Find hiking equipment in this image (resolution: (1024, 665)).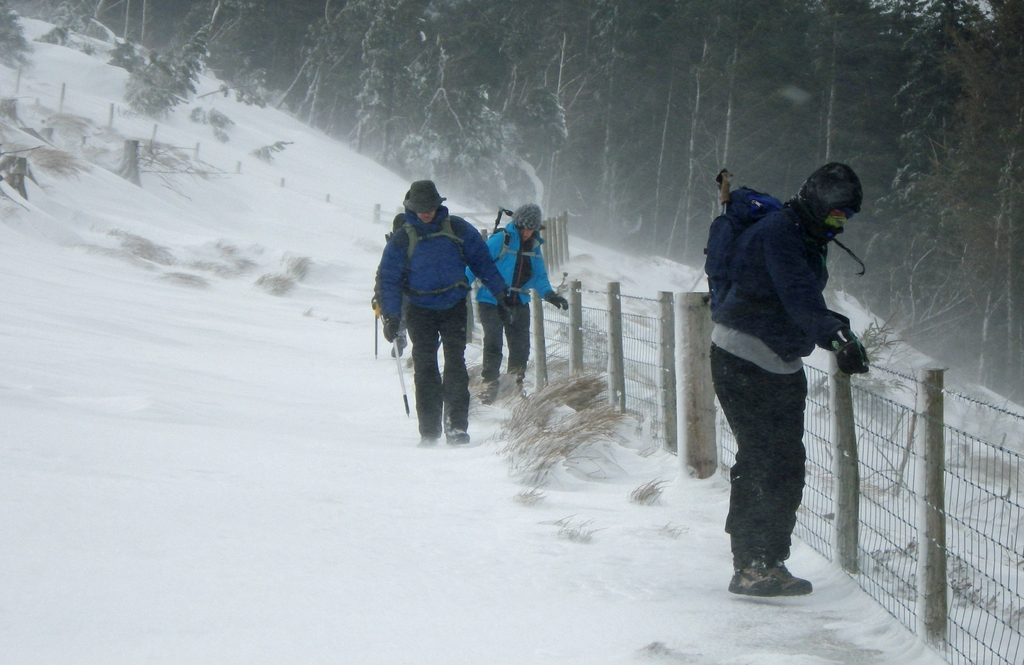
391:336:416:418.
